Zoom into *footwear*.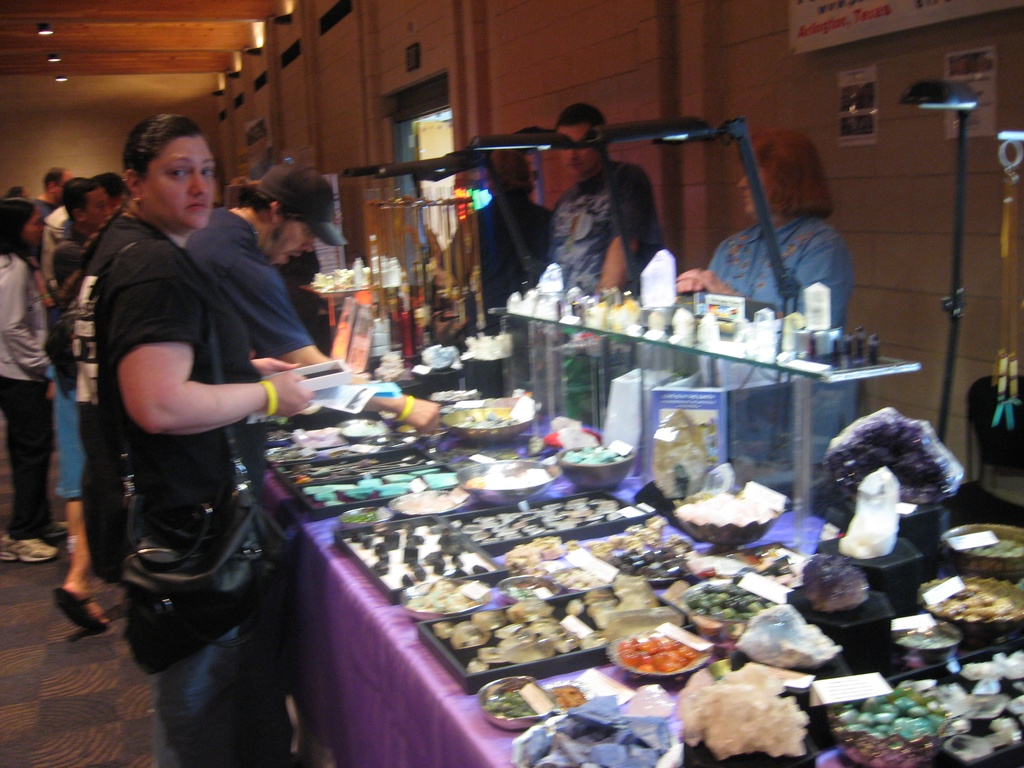
Zoom target: <bbox>0, 532, 58, 562</bbox>.
